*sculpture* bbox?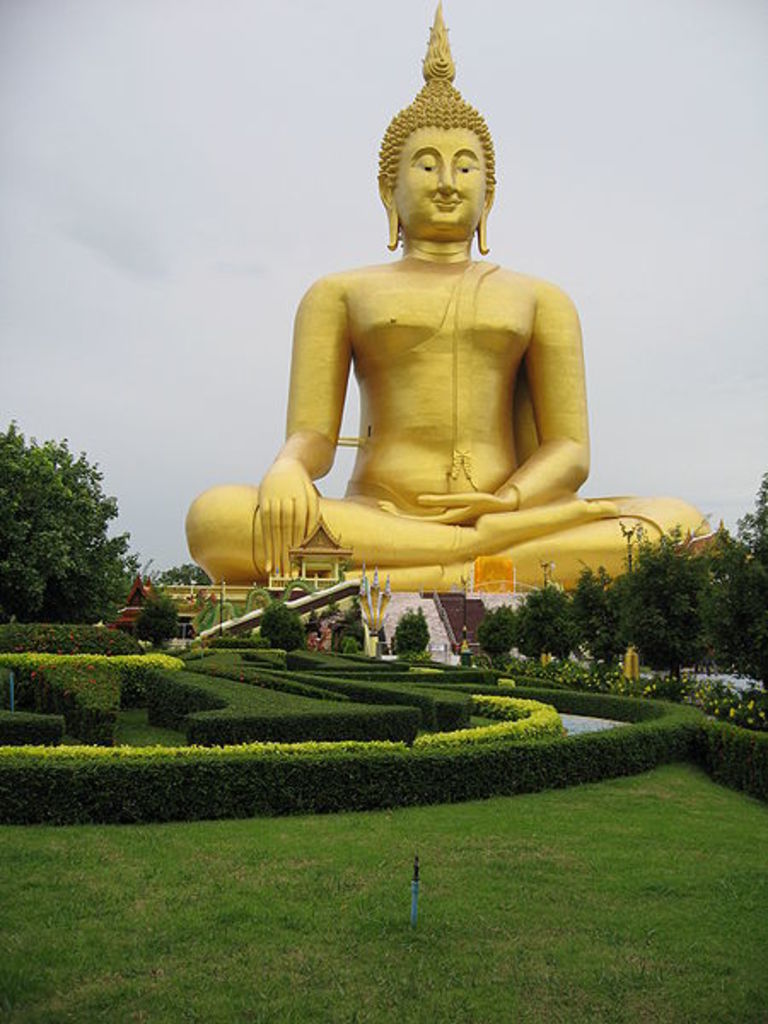
186:0:737:599
